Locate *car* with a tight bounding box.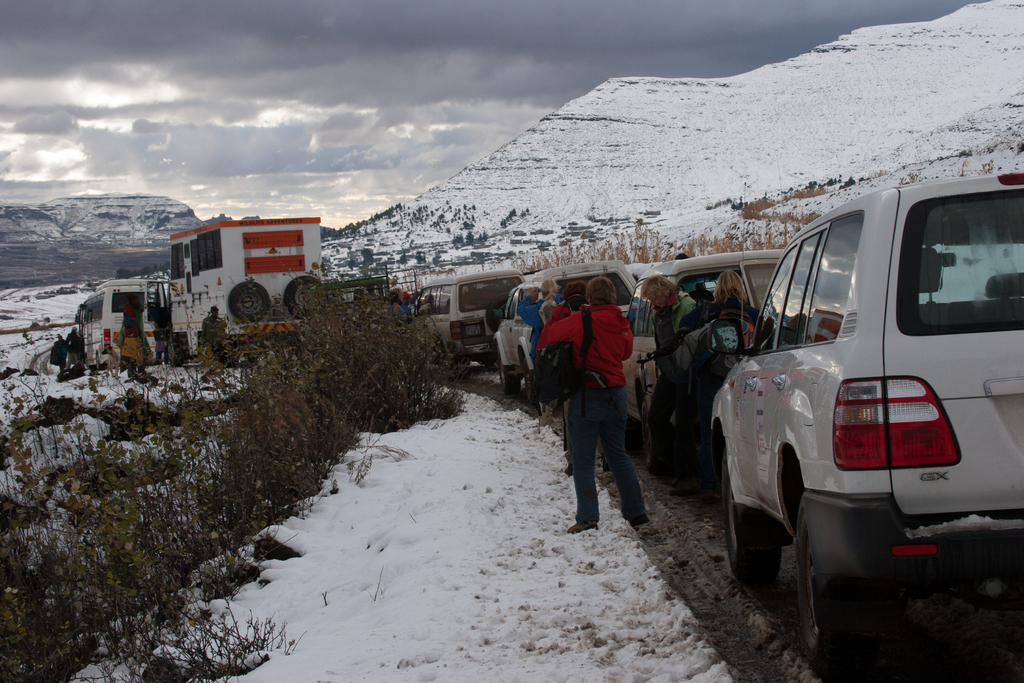
locate(626, 249, 783, 466).
